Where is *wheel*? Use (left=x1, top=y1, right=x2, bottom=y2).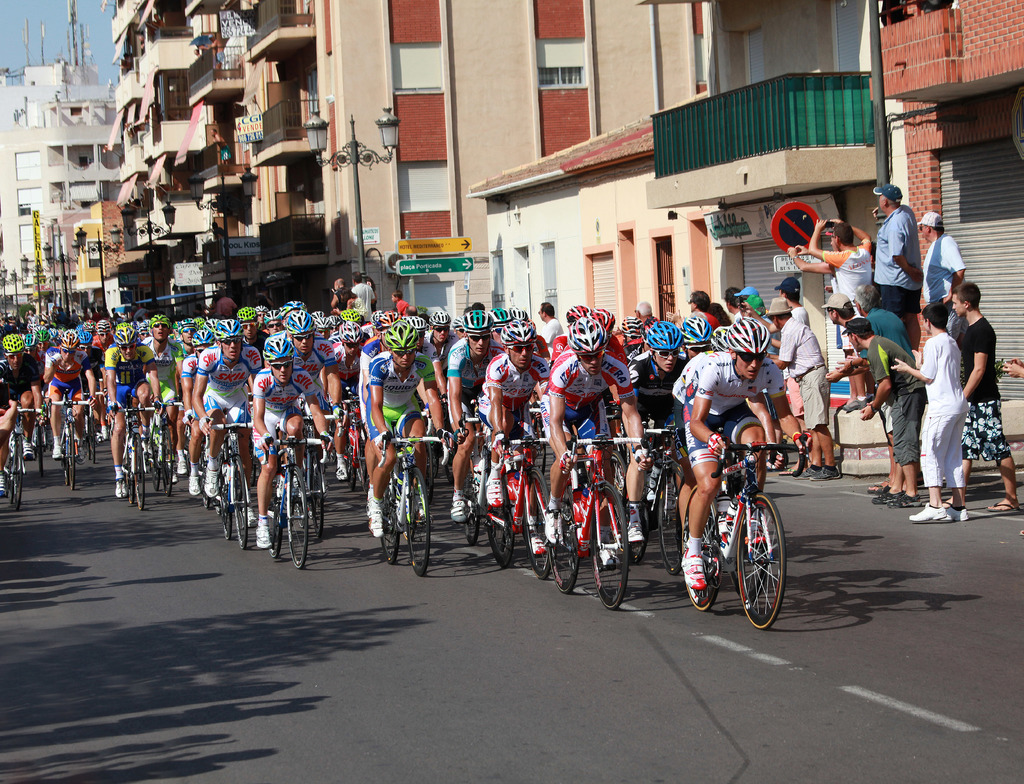
(left=484, top=474, right=514, bottom=569).
